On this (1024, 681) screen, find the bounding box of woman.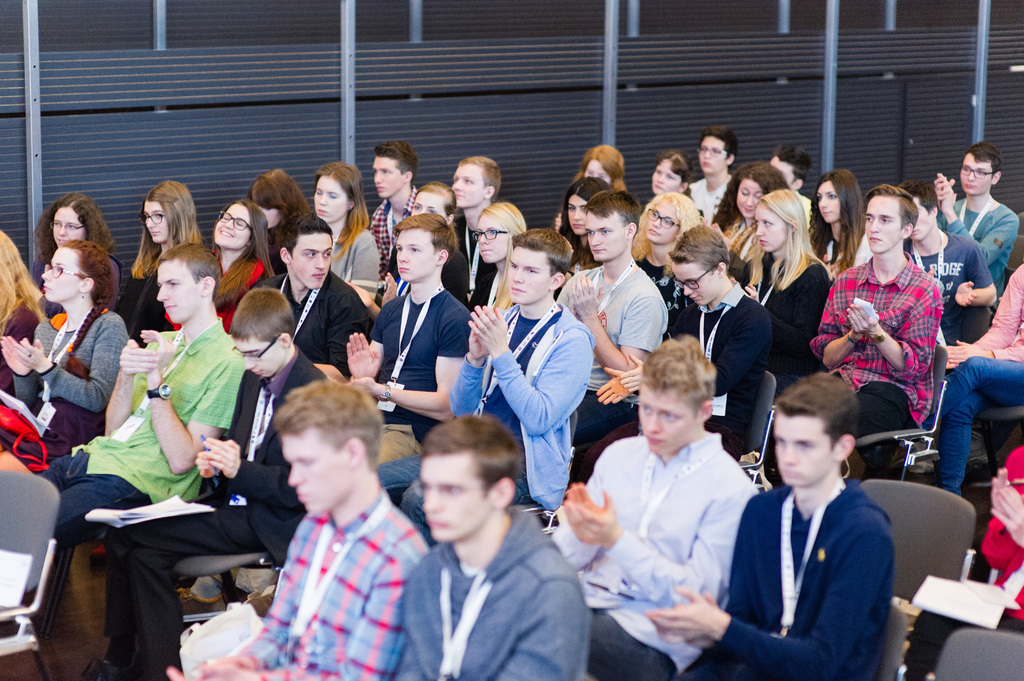
Bounding box: <box>646,148,692,195</box>.
